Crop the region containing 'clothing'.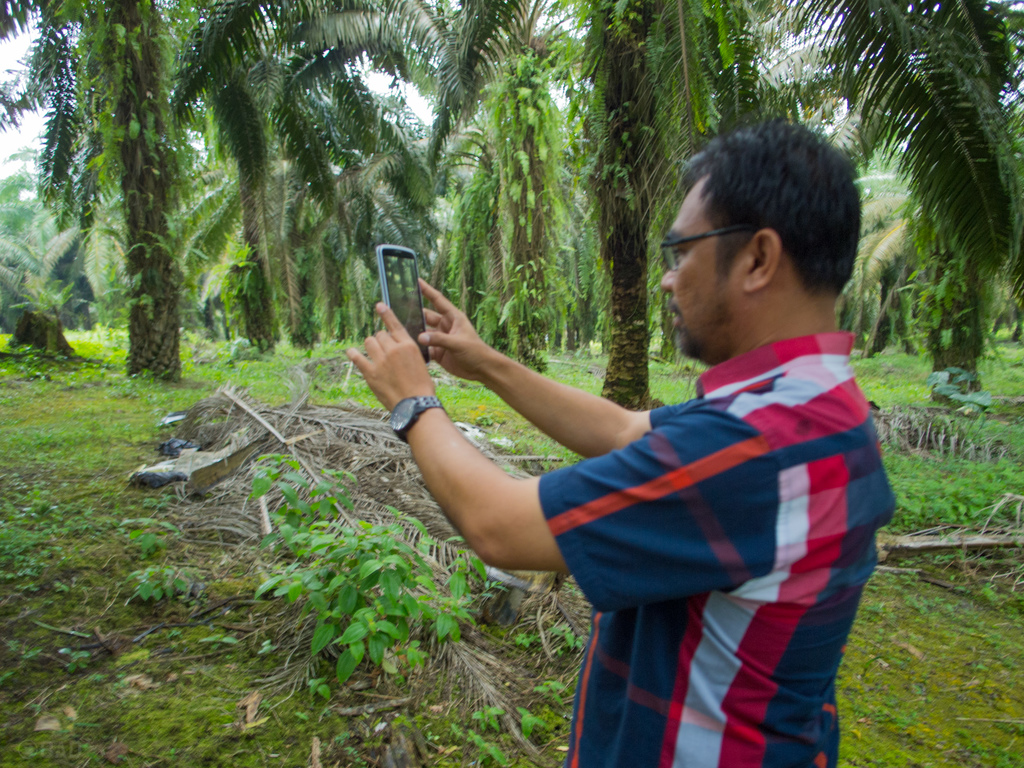
Crop region: select_region(539, 338, 899, 767).
